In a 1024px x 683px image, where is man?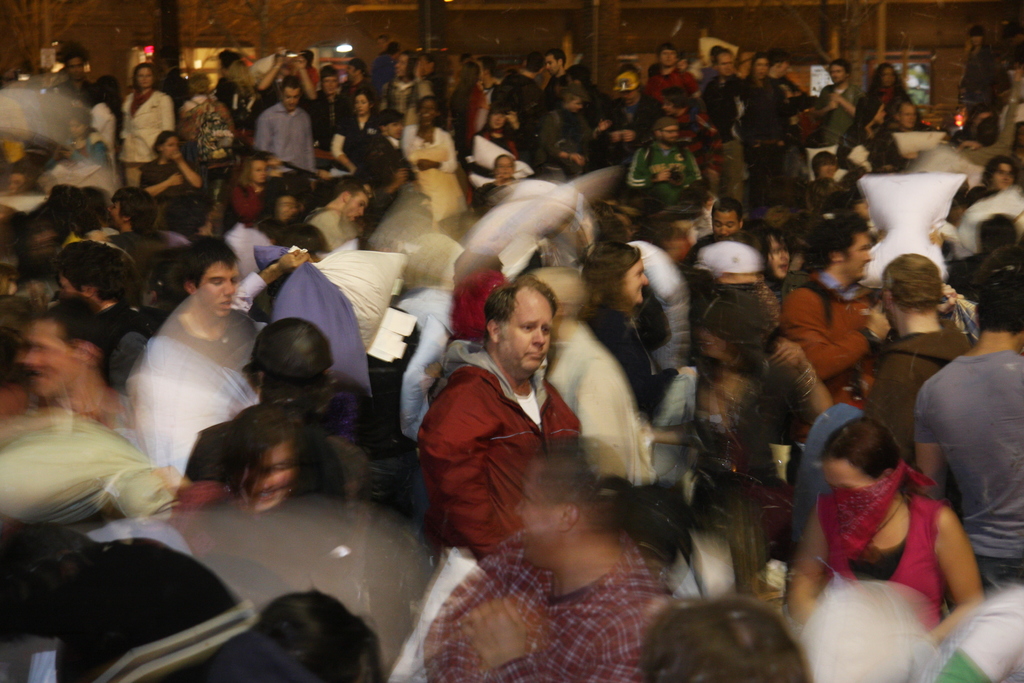
<bbox>624, 118, 700, 204</bbox>.
